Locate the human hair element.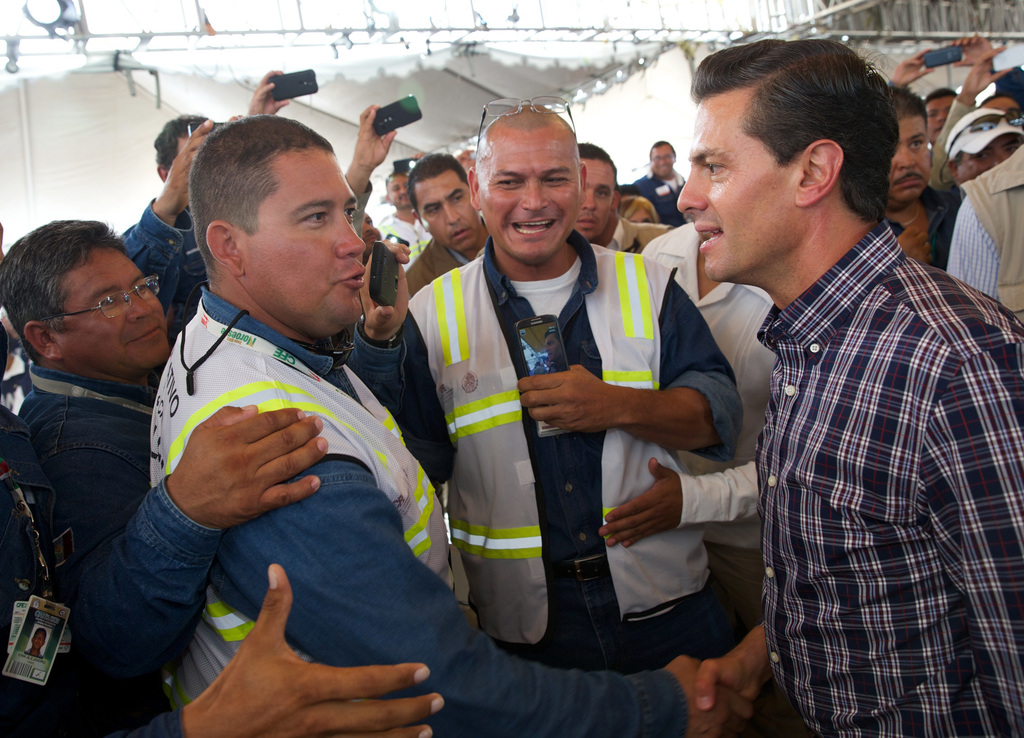
Element bbox: pyautogui.locateOnScreen(190, 110, 337, 285).
